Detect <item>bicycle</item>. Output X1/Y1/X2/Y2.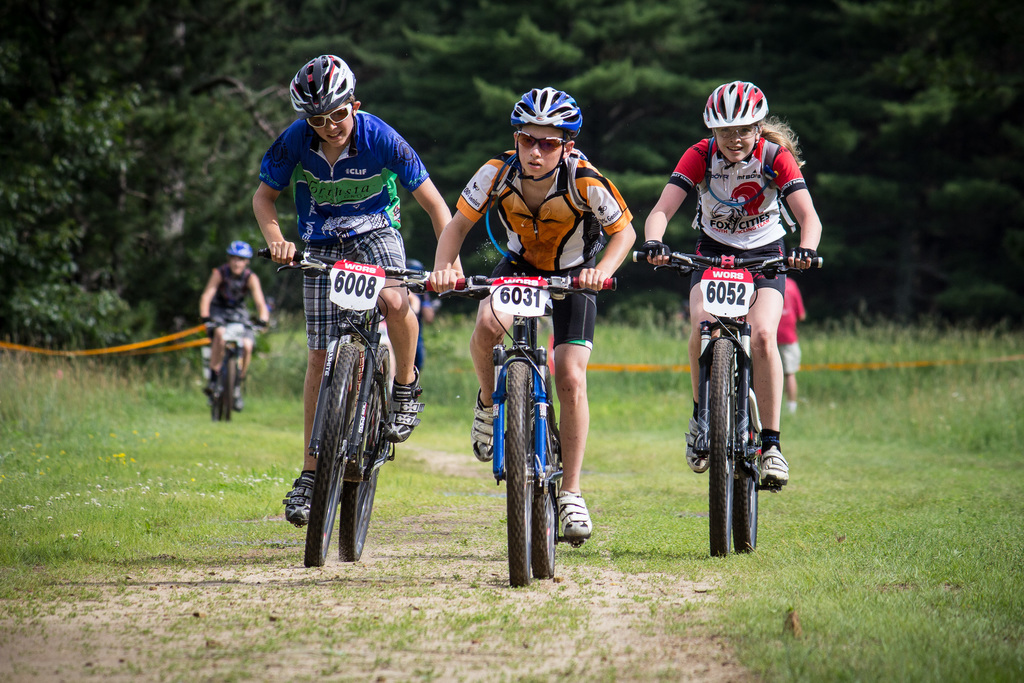
419/265/621/588.
